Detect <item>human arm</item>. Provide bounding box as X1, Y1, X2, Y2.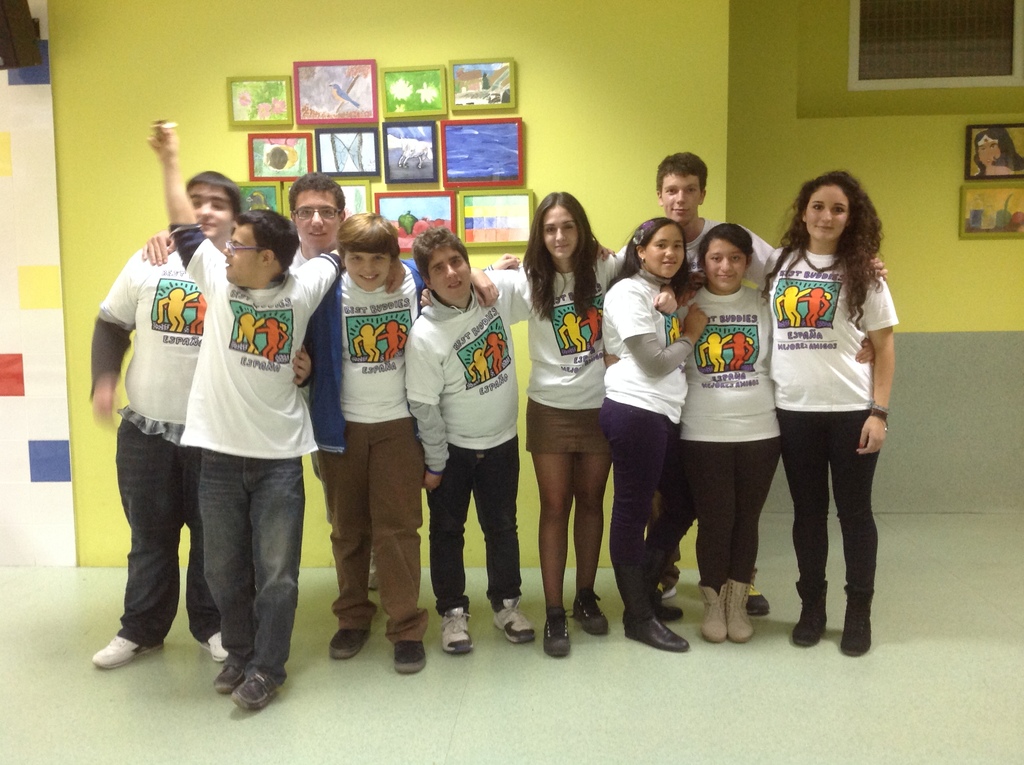
646, 275, 688, 317.
